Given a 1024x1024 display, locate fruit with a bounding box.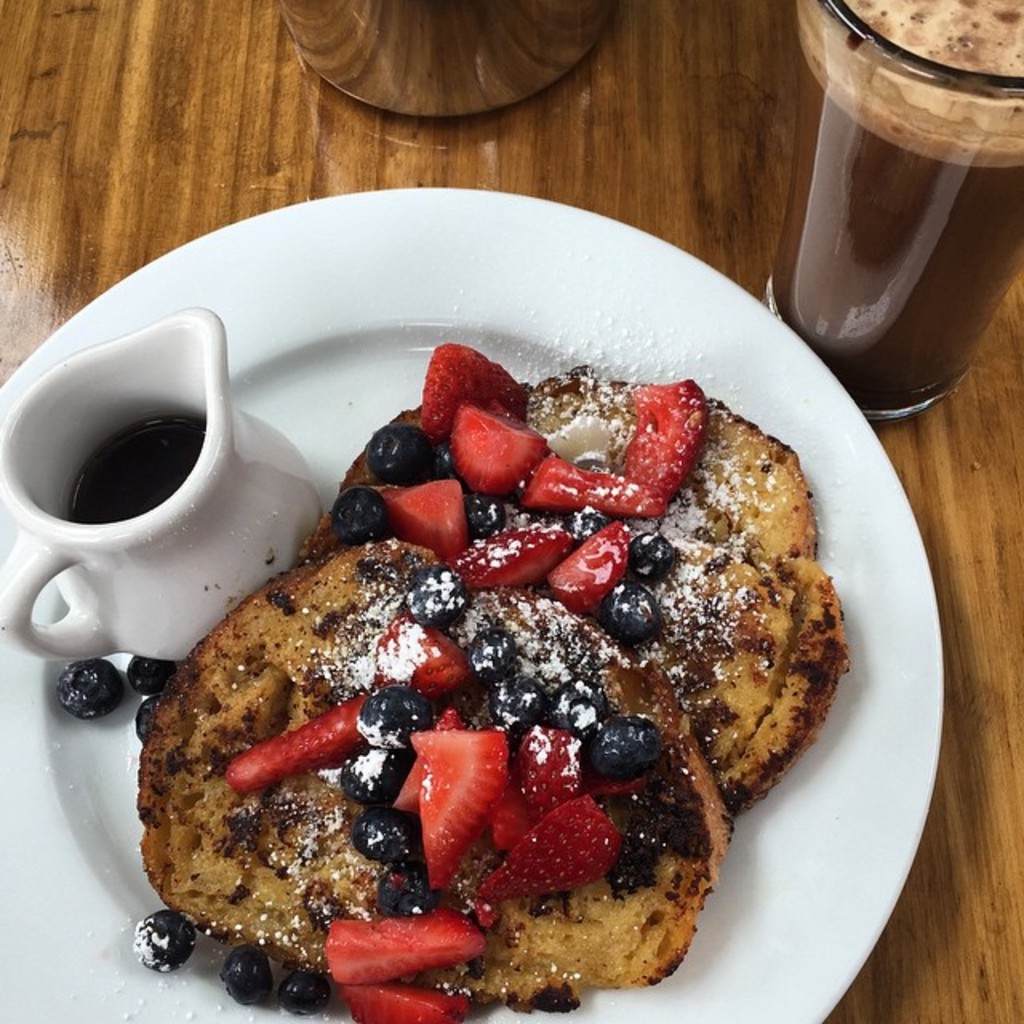
Located: [621, 381, 707, 469].
